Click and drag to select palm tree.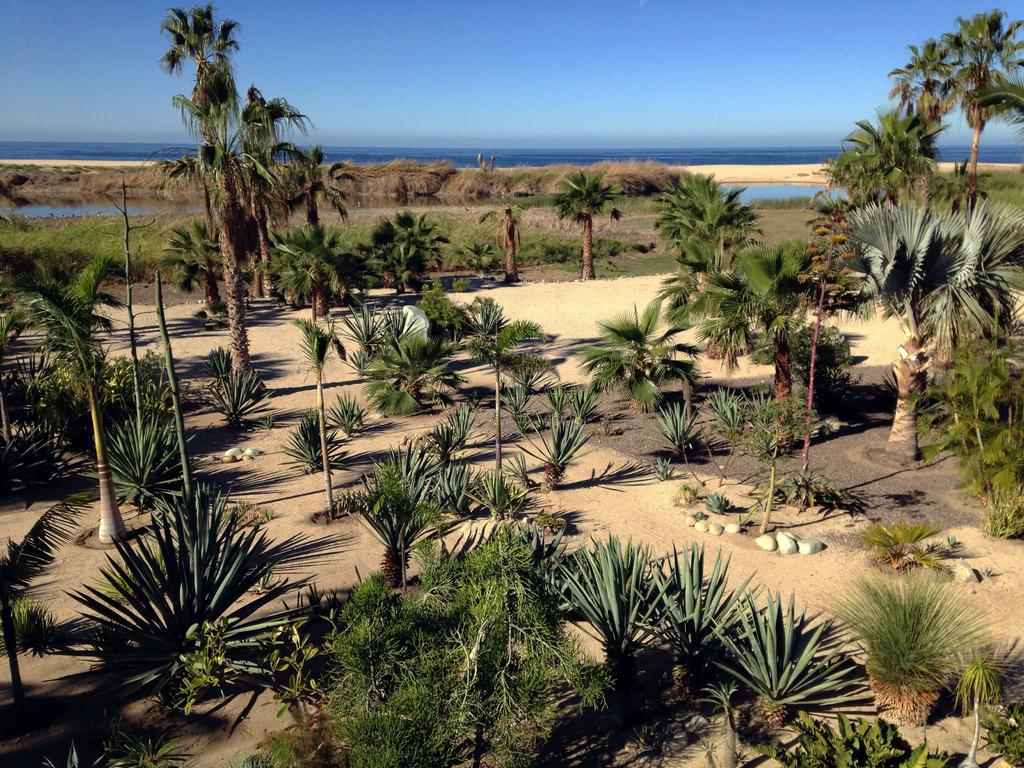
Selection: locate(21, 256, 114, 549).
